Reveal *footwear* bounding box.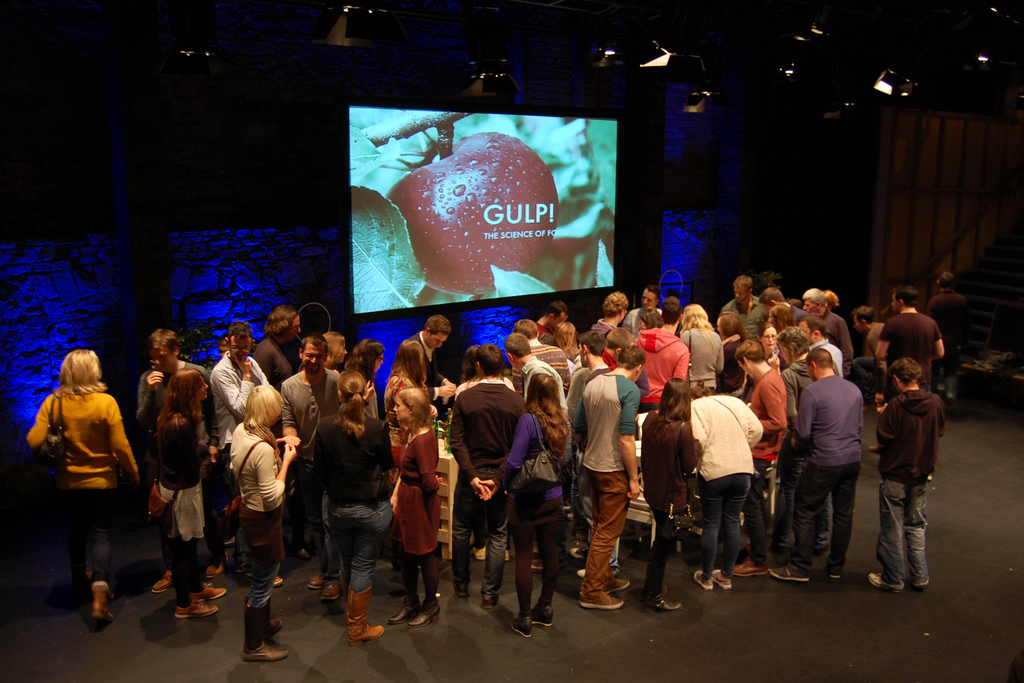
Revealed: left=767, top=562, right=808, bottom=582.
